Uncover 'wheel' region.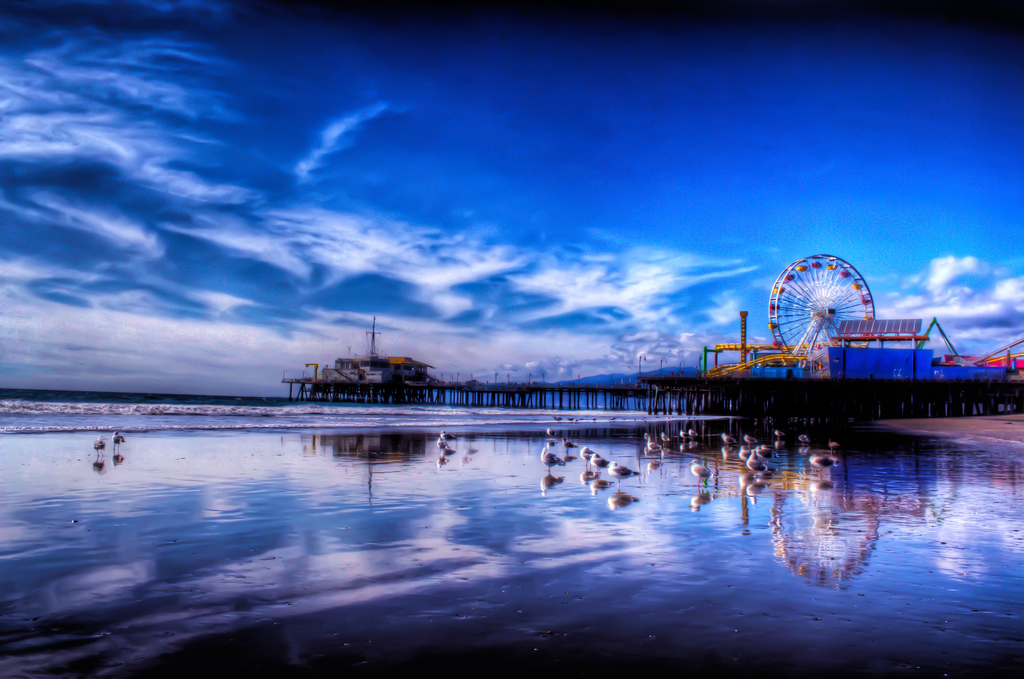
Uncovered: [left=773, top=254, right=860, bottom=356].
